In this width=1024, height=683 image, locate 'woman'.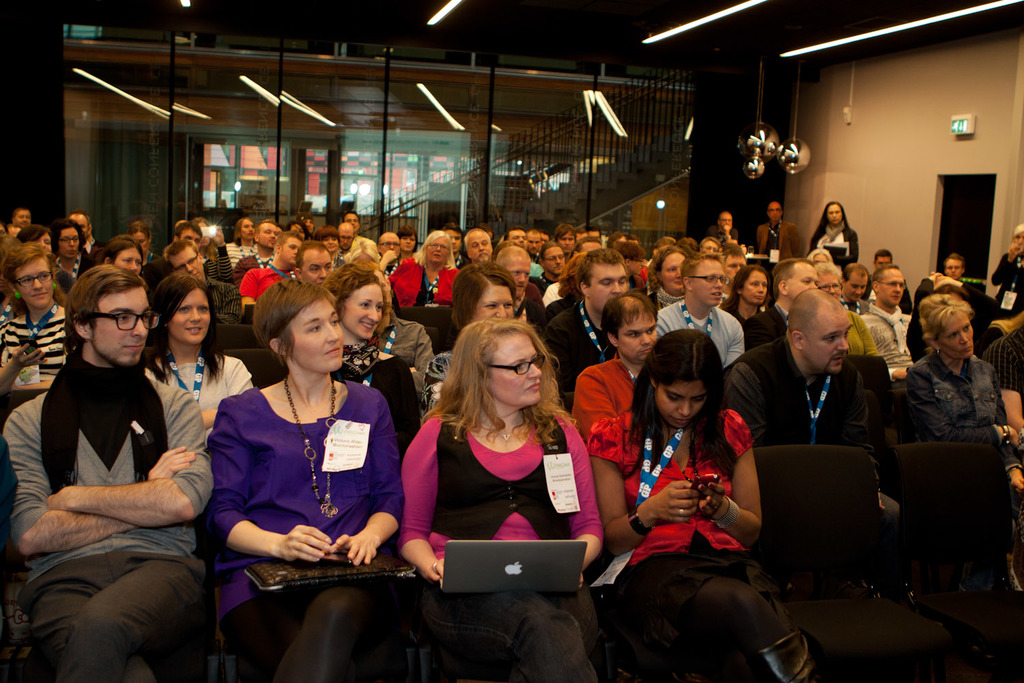
Bounding box: [986, 221, 1023, 345].
